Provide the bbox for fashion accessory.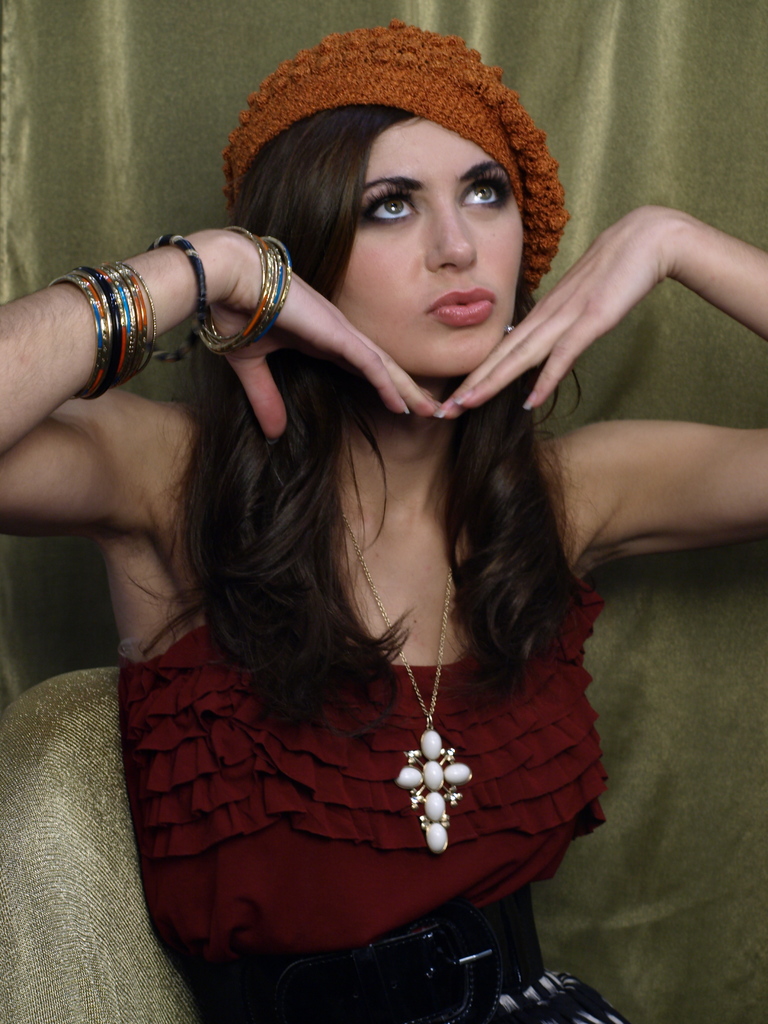
rect(202, 884, 531, 1022).
